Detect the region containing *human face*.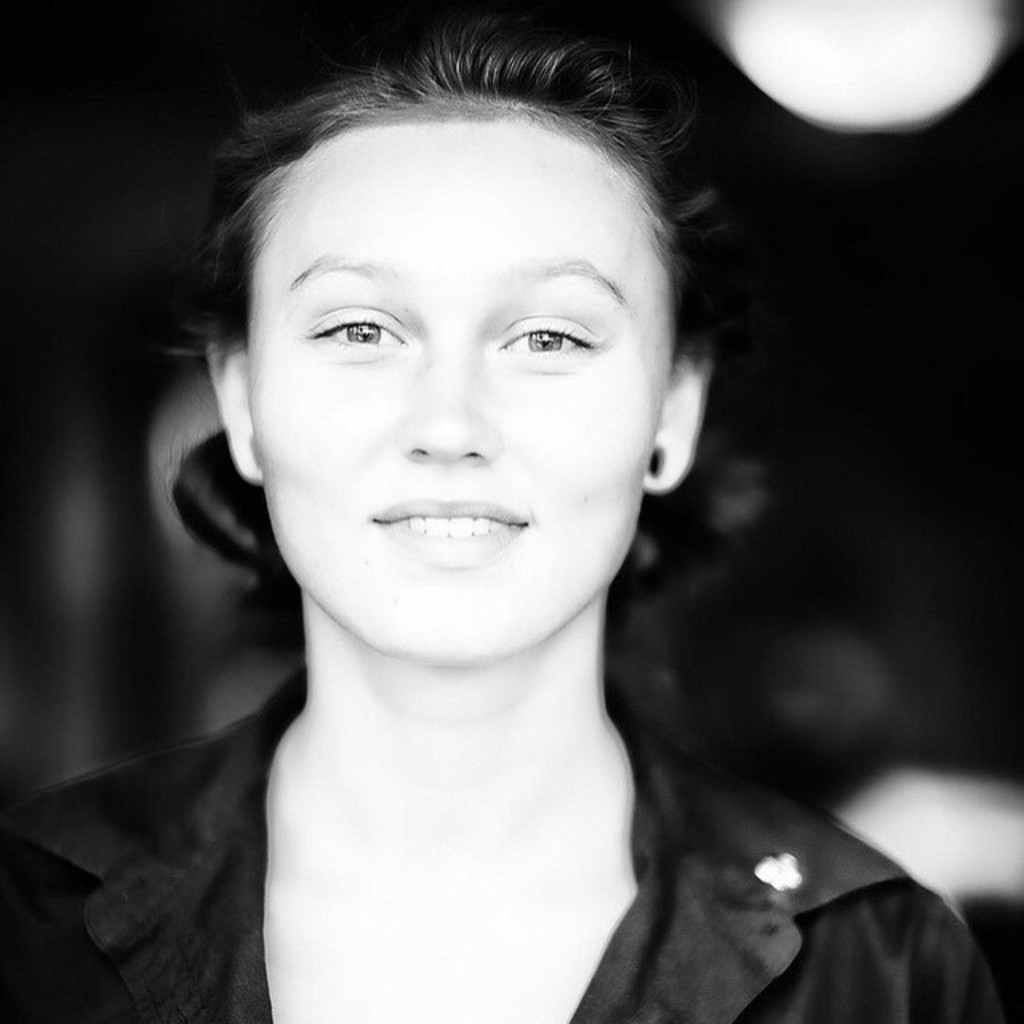
crop(258, 104, 643, 653).
